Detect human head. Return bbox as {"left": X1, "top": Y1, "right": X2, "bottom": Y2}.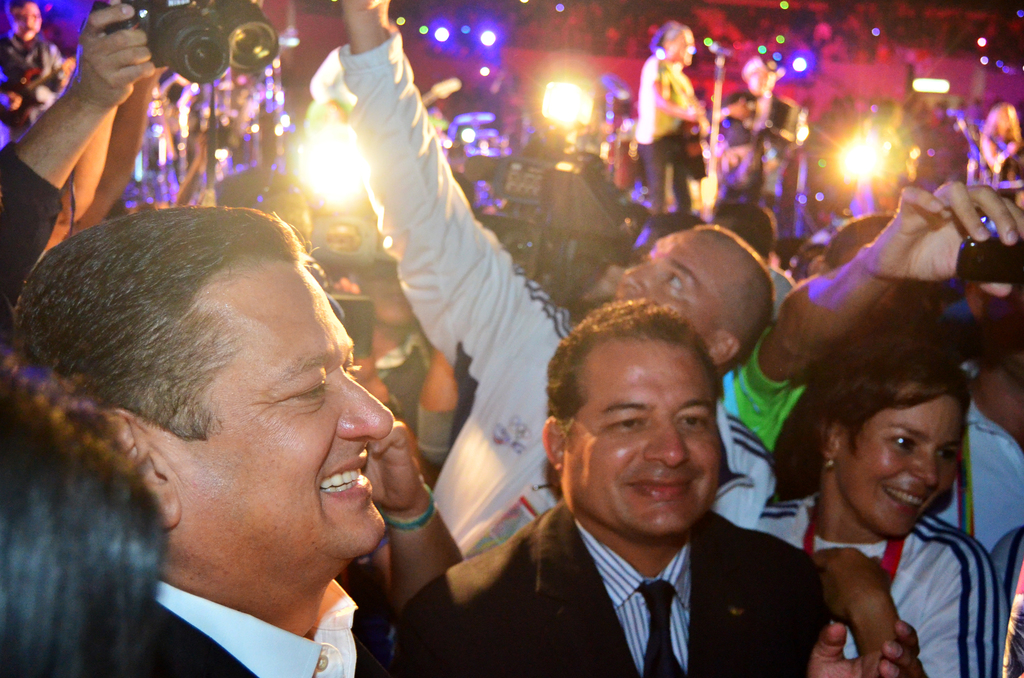
{"left": 969, "top": 146, "right": 1023, "bottom": 367}.
